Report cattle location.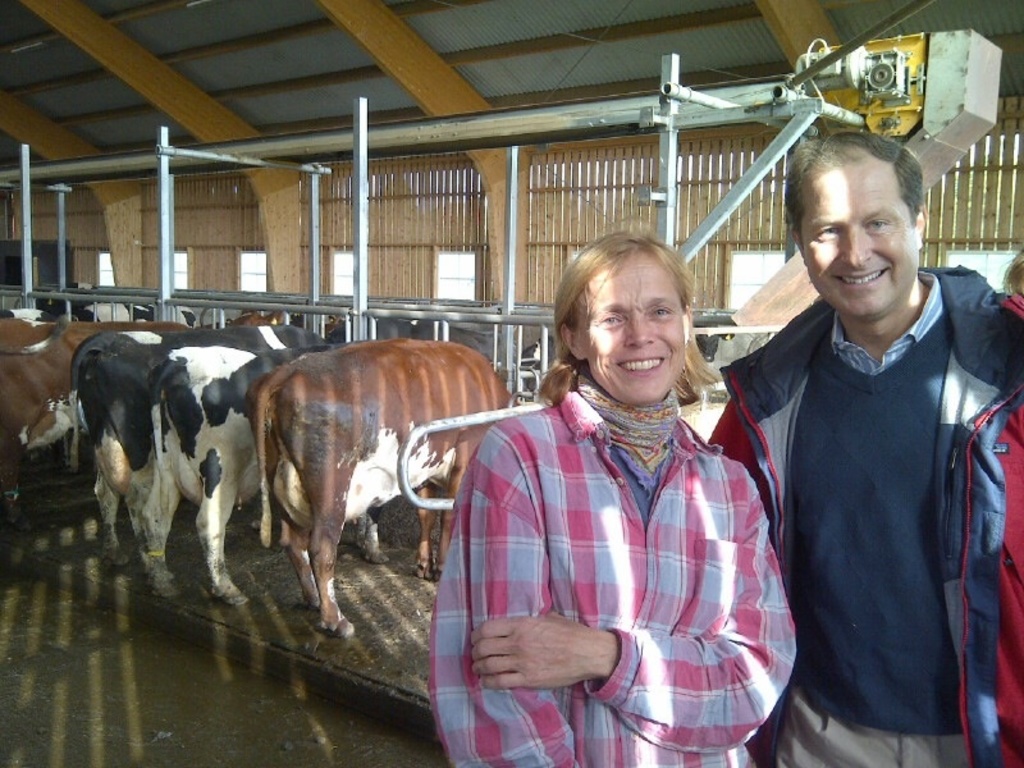
Report: x1=79, y1=319, x2=288, y2=571.
